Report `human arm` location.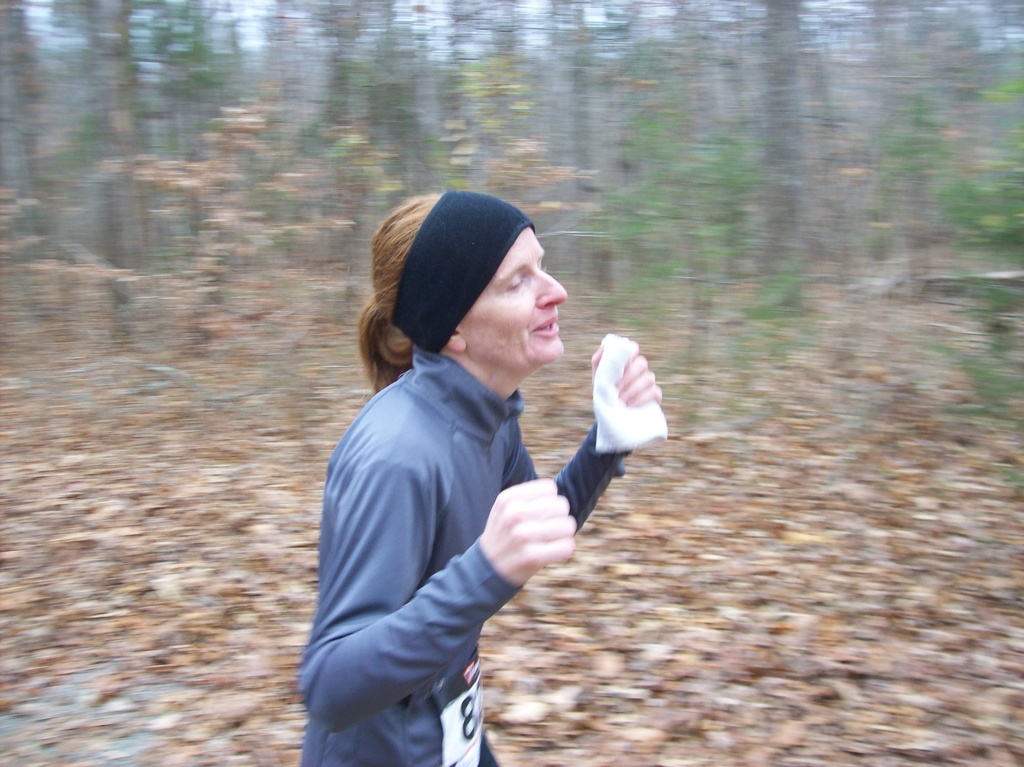
Report: 289,448,574,732.
